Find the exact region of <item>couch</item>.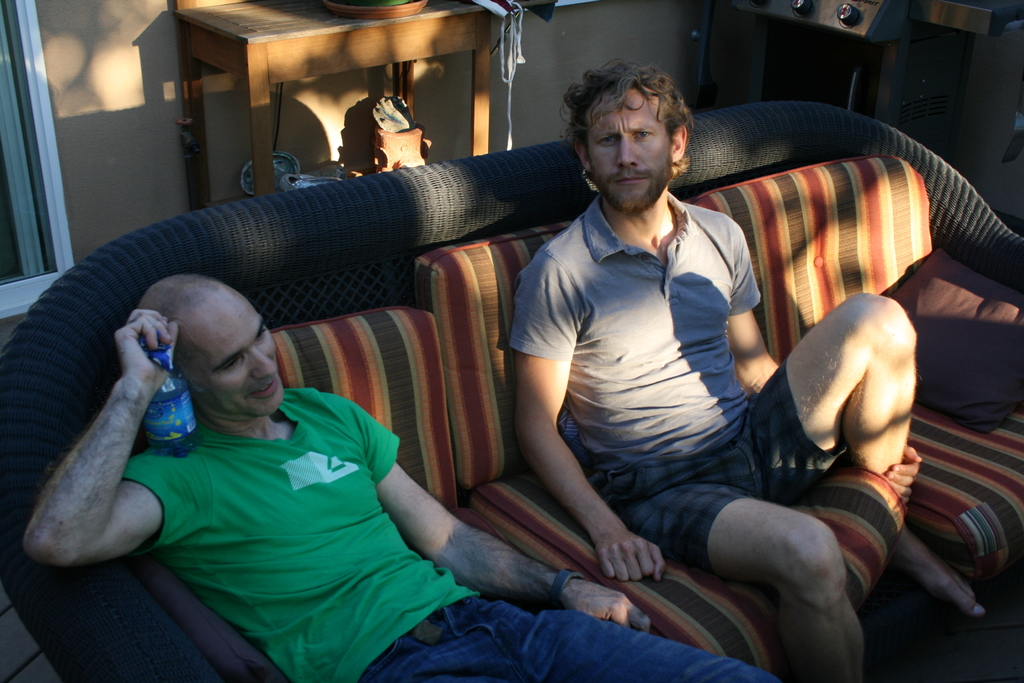
Exact region: (28,77,1023,682).
